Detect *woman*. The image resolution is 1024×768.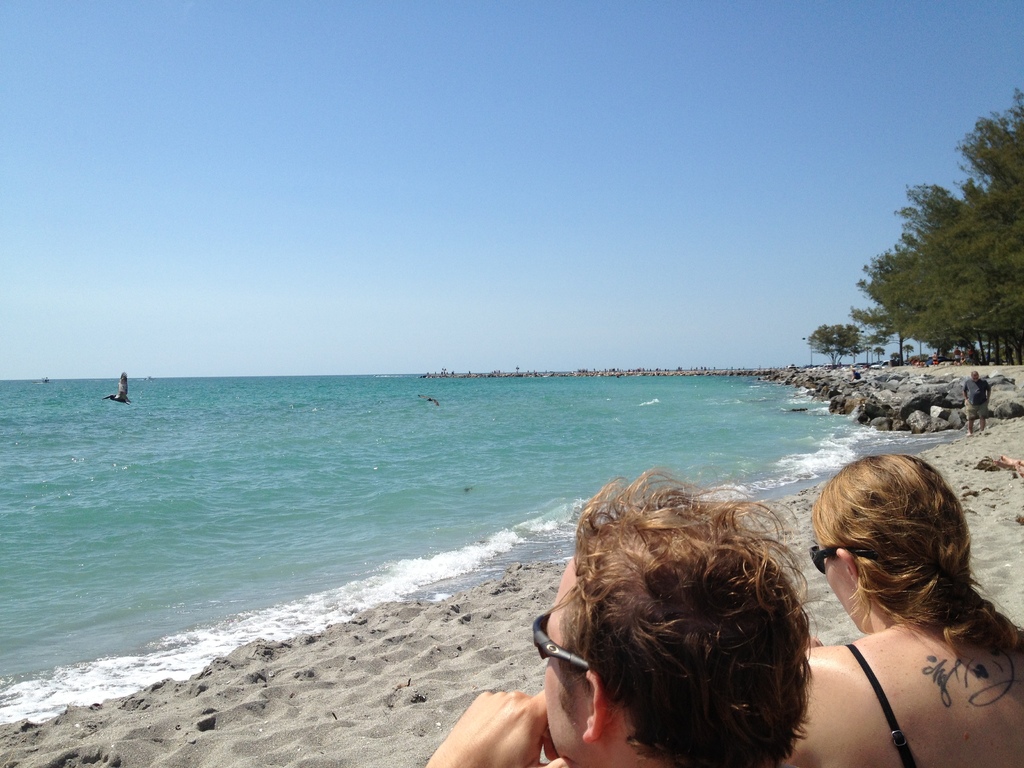
780 424 1015 767.
